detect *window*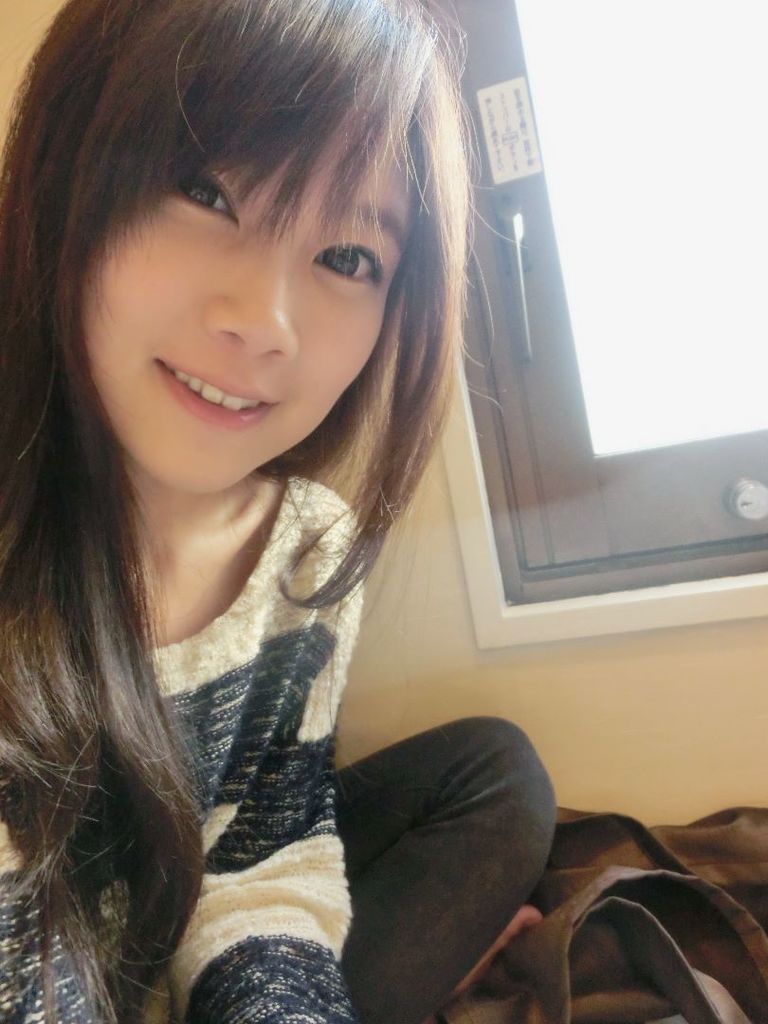
413:0:767:613
